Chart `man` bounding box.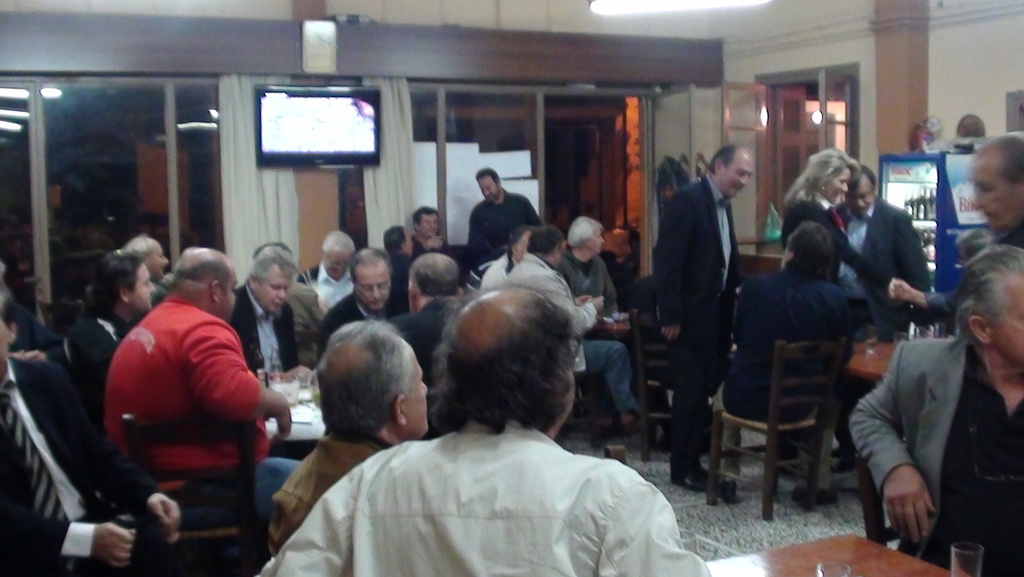
Charted: crop(0, 280, 182, 576).
